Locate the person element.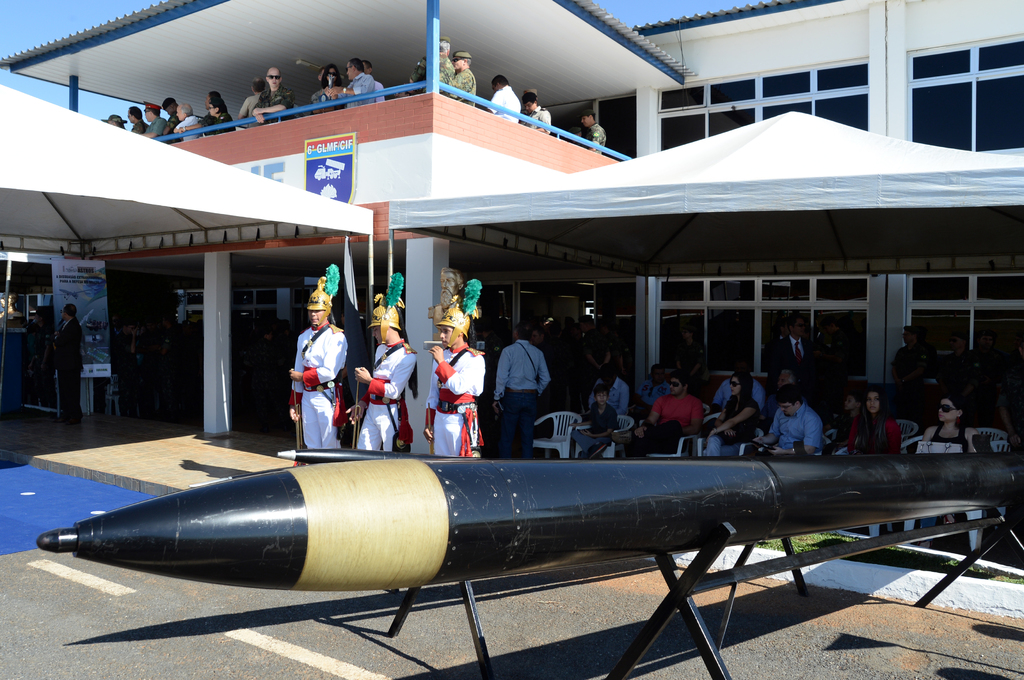
Element bbox: left=28, top=312, right=53, bottom=407.
